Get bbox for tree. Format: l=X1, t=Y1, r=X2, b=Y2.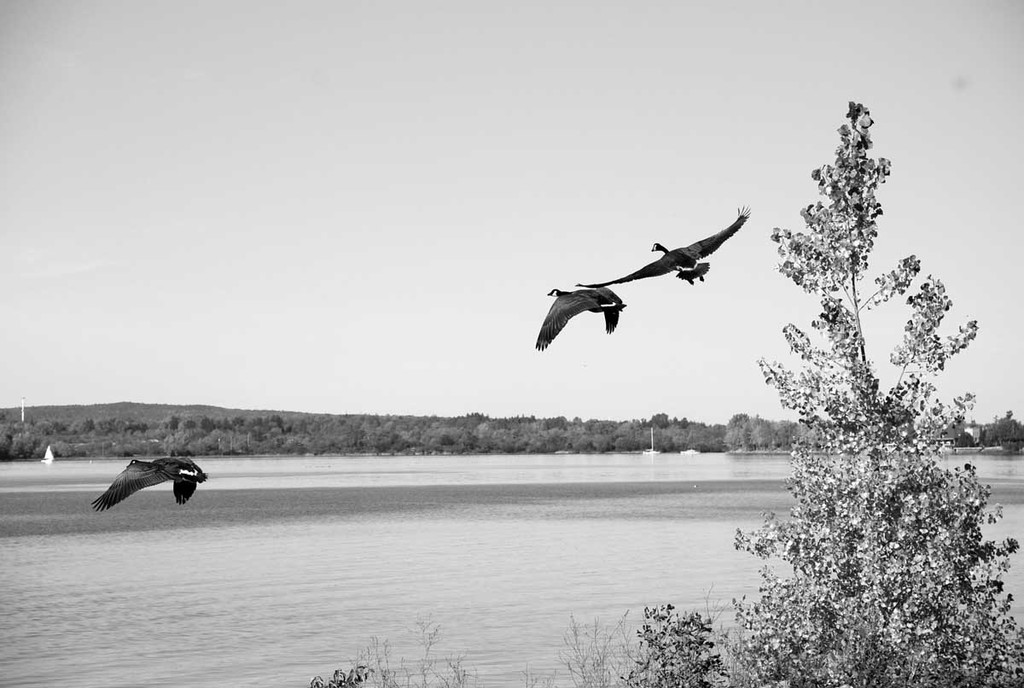
l=713, t=96, r=1023, b=687.
